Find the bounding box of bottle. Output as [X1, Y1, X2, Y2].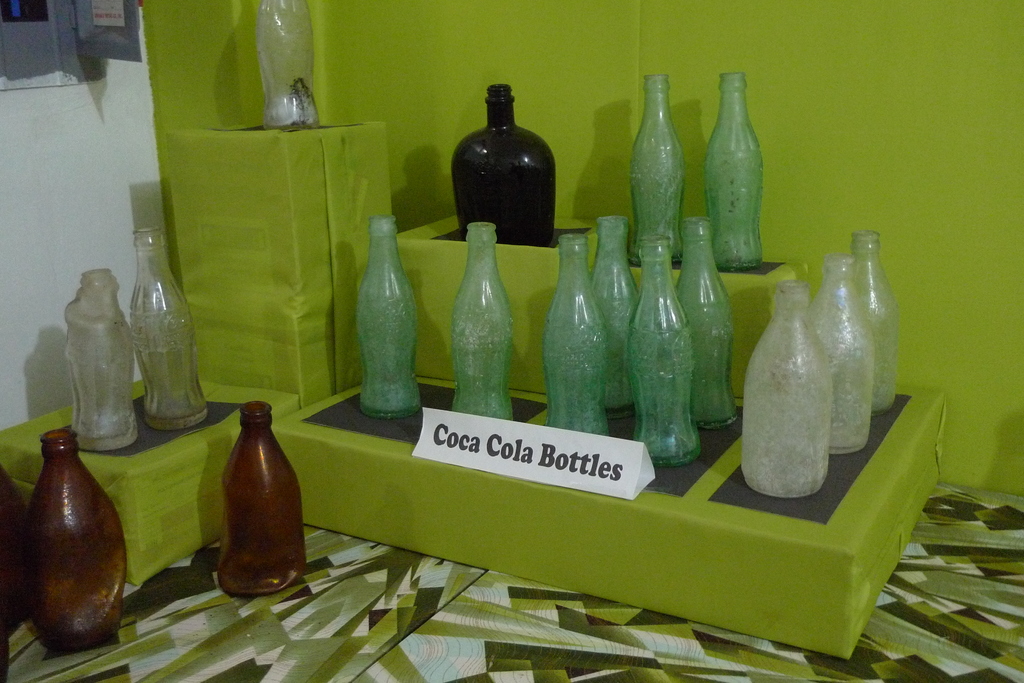
[25, 424, 130, 657].
